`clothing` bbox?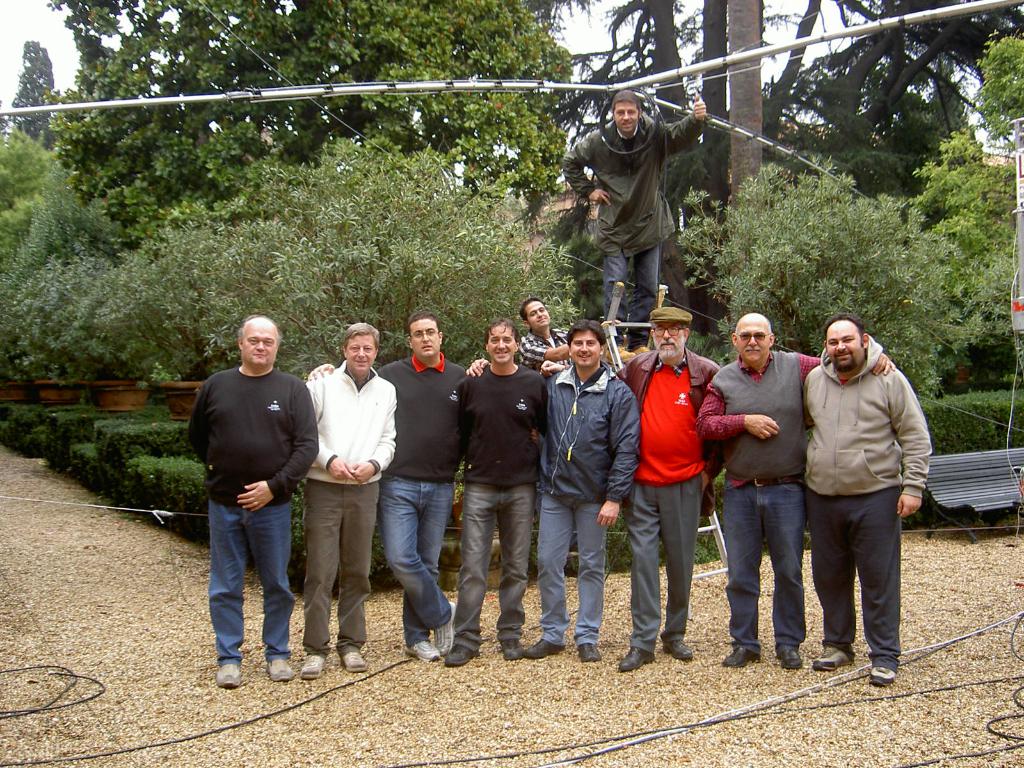
l=566, t=85, r=704, b=308
